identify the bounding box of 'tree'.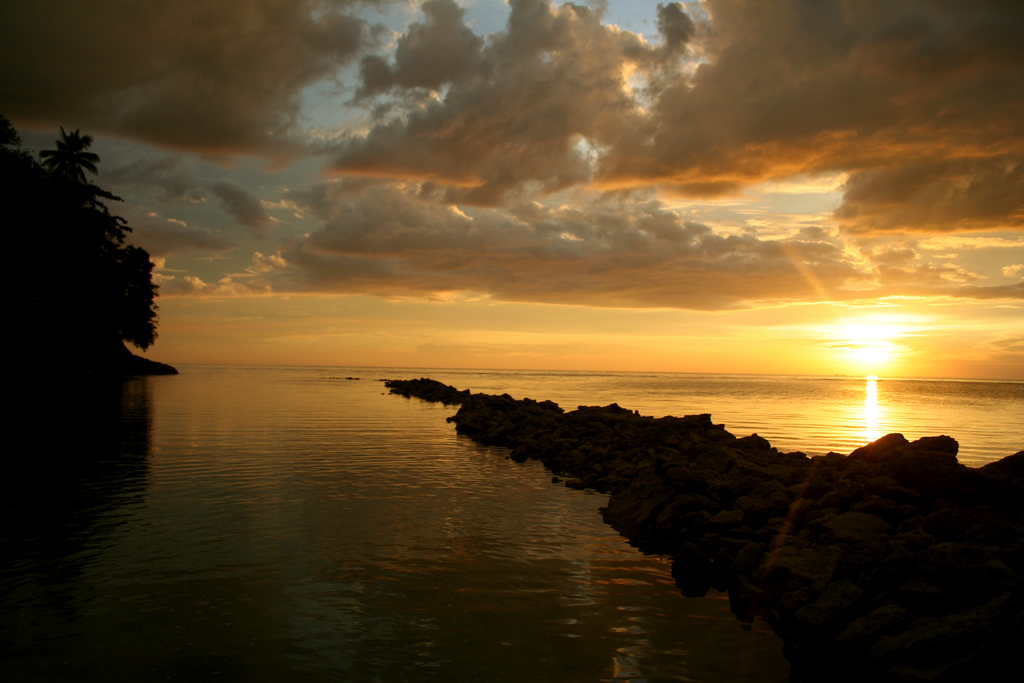
box(38, 118, 99, 202).
